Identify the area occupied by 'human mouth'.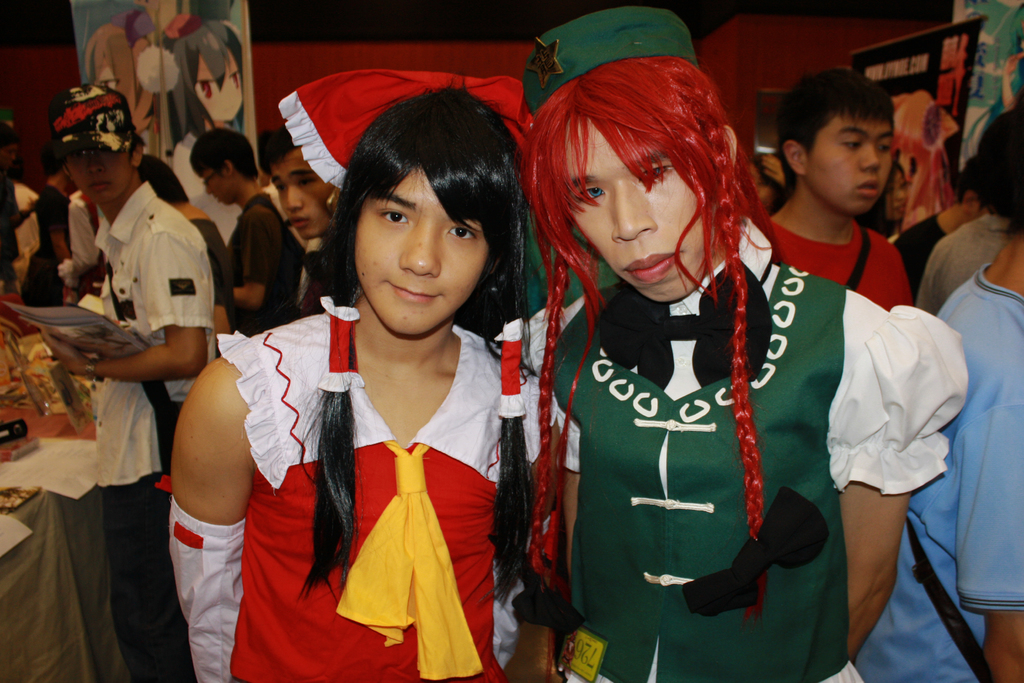
Area: 289/220/311/229.
